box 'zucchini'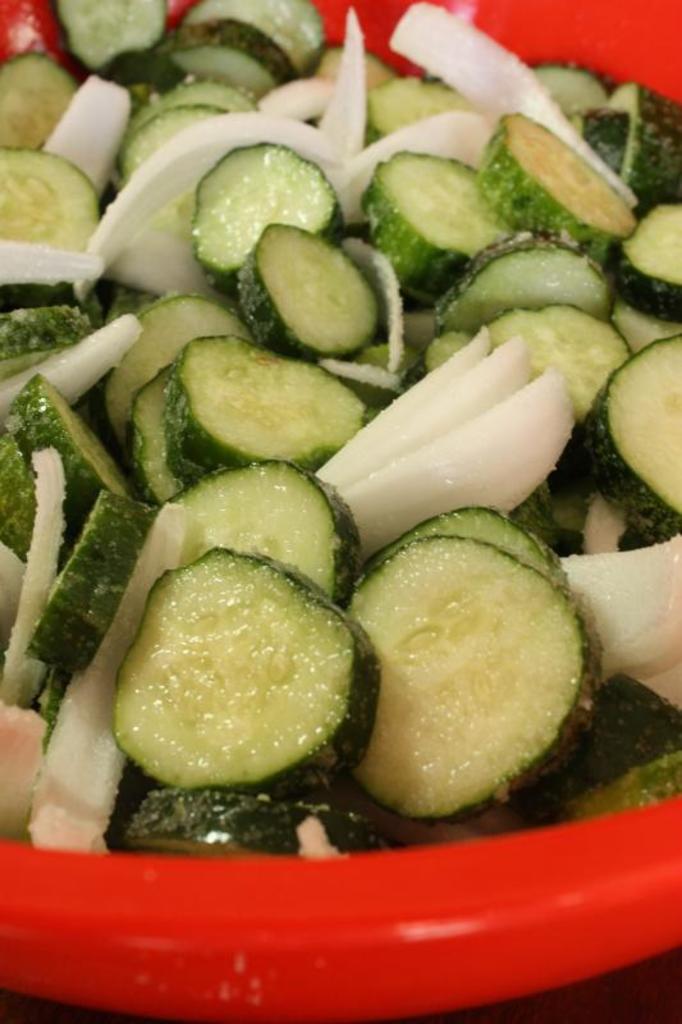
(left=193, top=140, right=338, bottom=284)
